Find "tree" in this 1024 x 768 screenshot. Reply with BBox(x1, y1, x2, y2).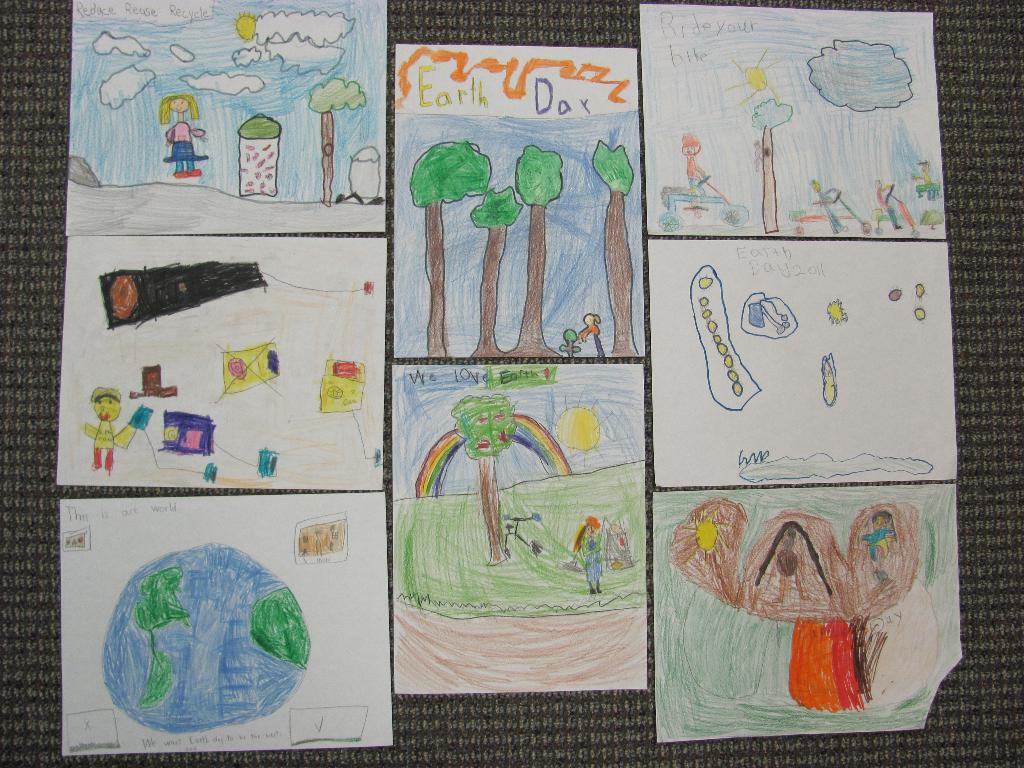
BBox(588, 135, 636, 358).
